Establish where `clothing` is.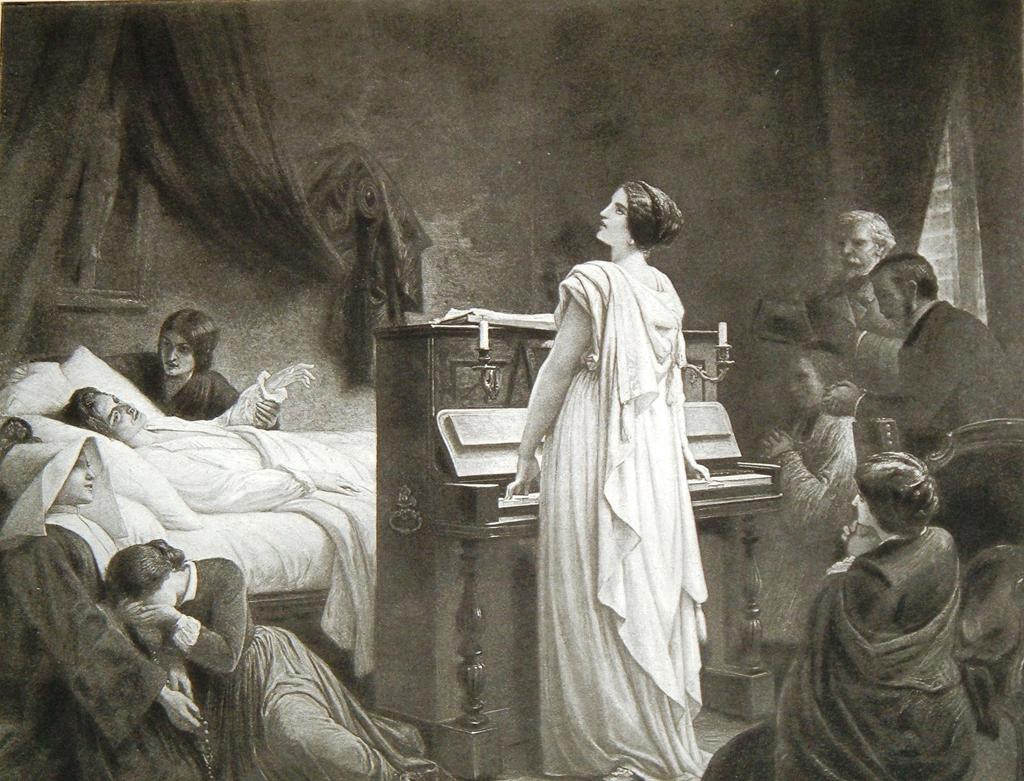
Established at box(767, 423, 872, 641).
